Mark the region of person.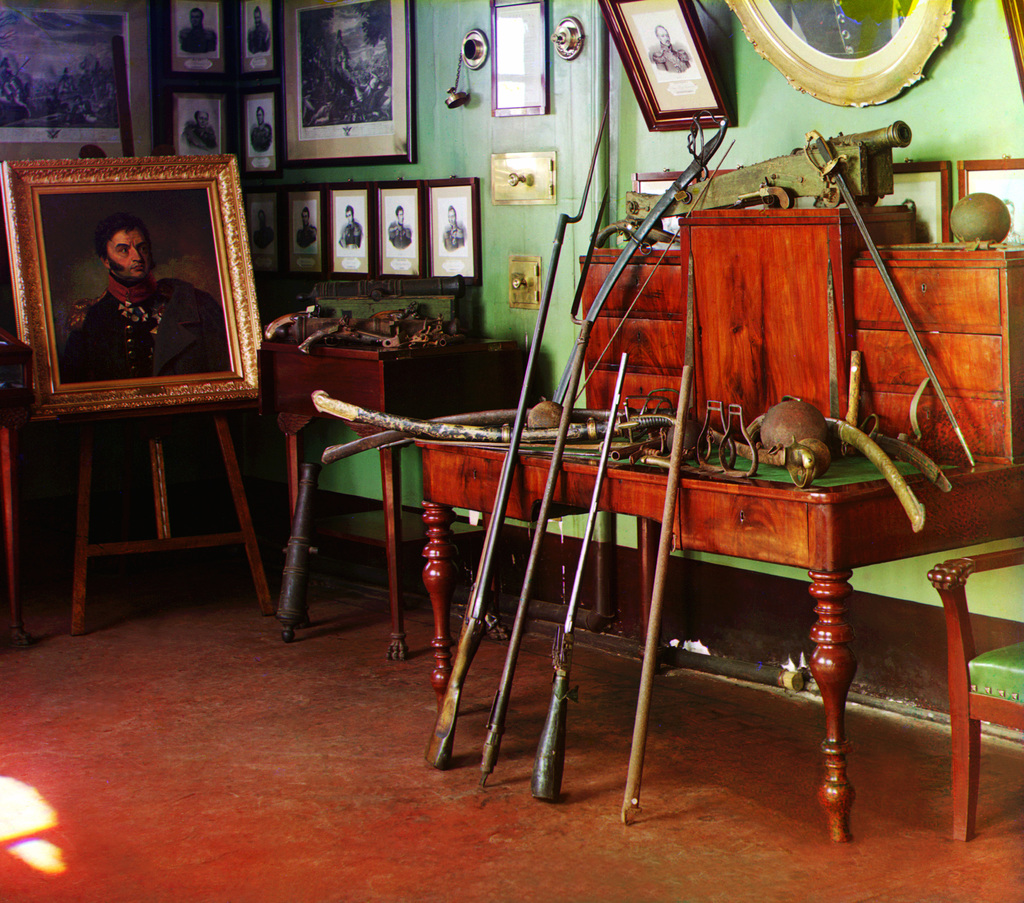
Region: pyautogui.locateOnScreen(387, 205, 413, 250).
